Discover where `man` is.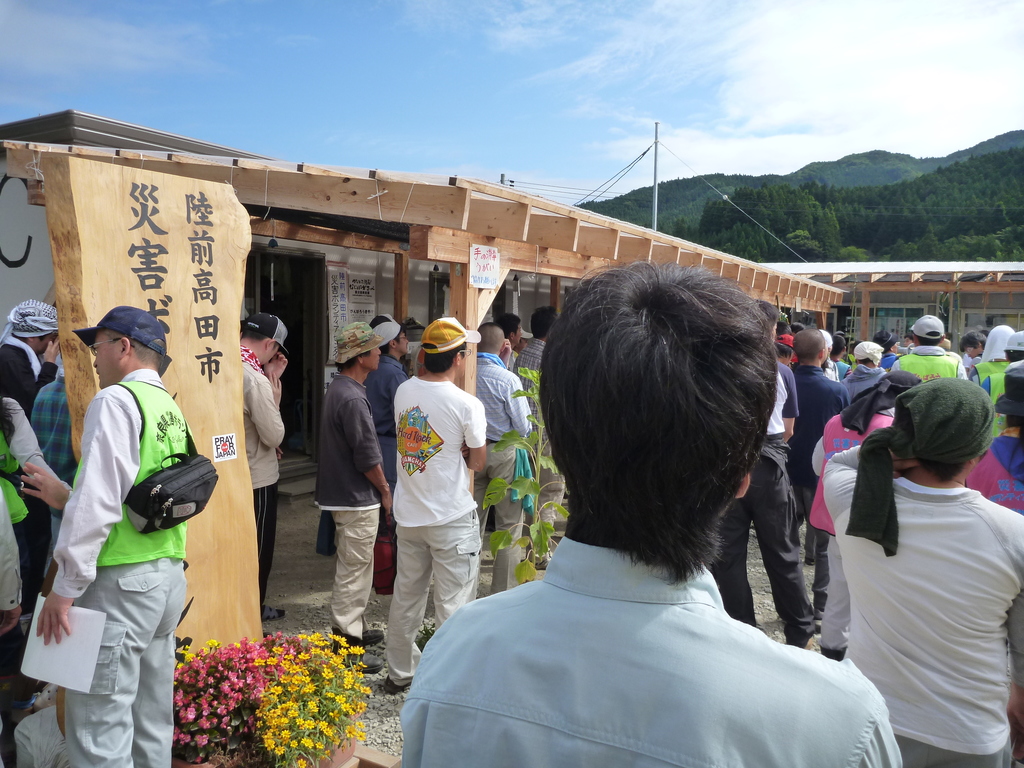
Discovered at [left=0, top=297, right=58, bottom=611].
